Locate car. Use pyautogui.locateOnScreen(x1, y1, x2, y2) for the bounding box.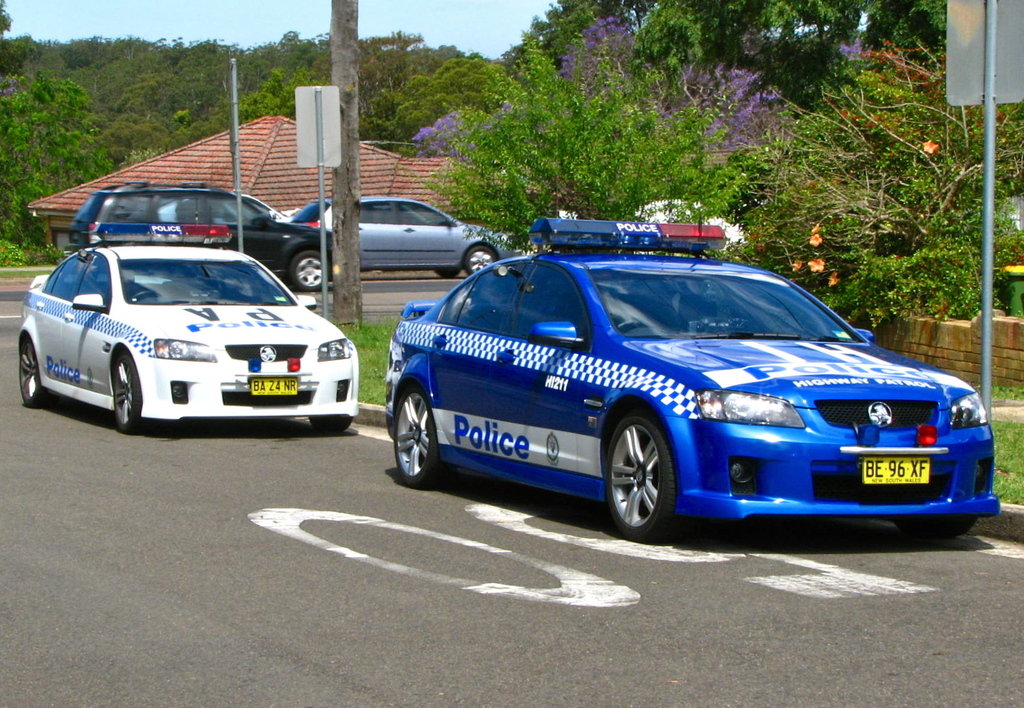
pyautogui.locateOnScreen(286, 199, 512, 278).
